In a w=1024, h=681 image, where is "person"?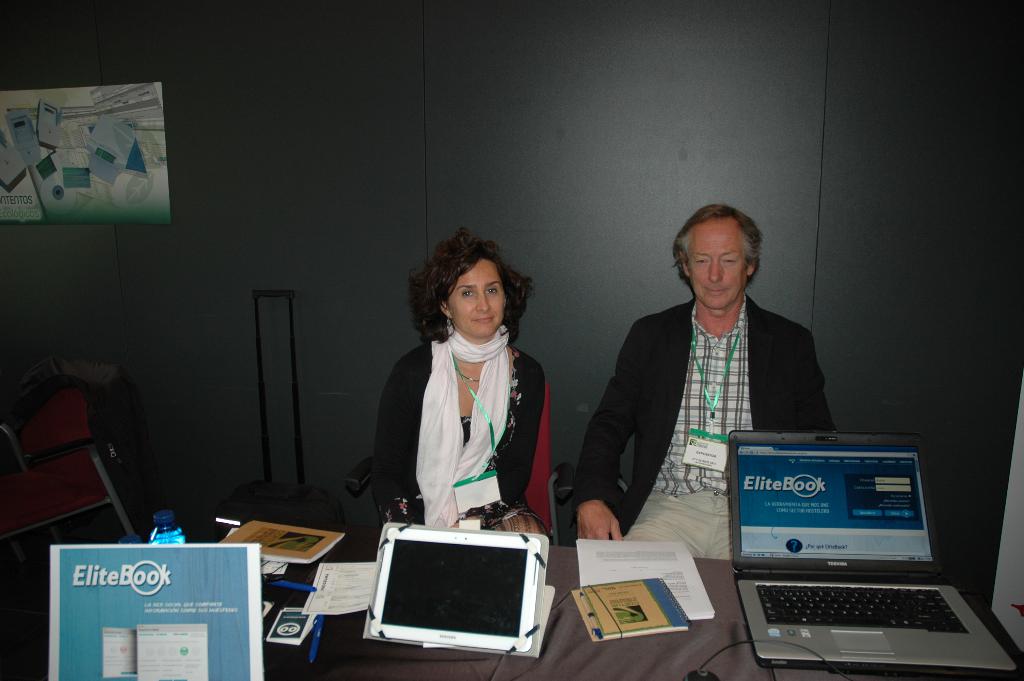
l=609, t=190, r=840, b=609.
